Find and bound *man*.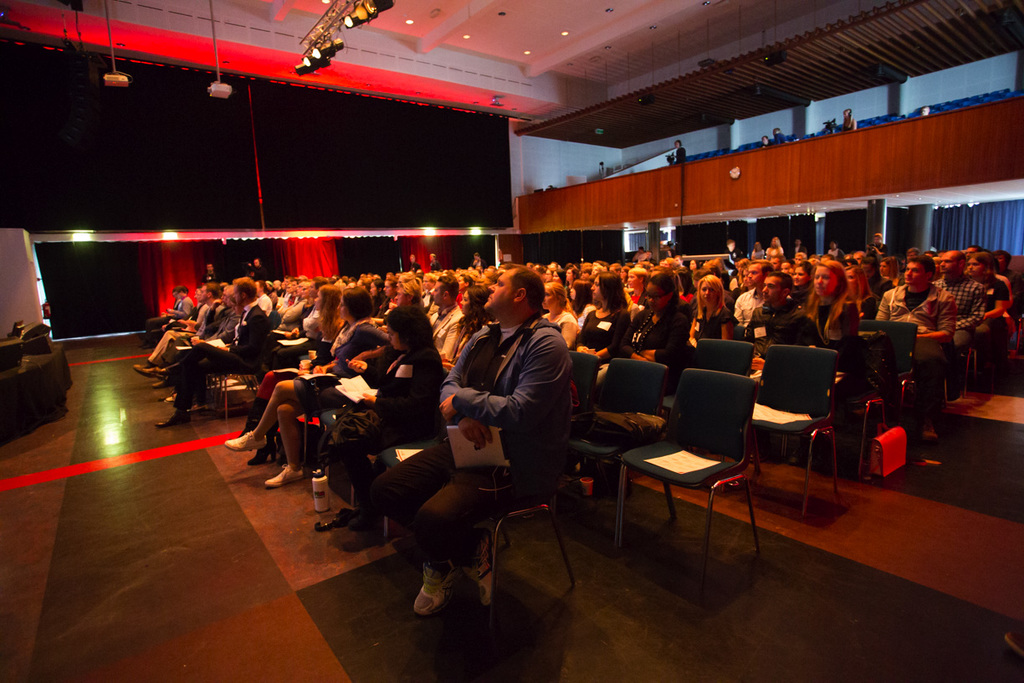
Bound: x1=153 y1=276 x2=269 y2=431.
